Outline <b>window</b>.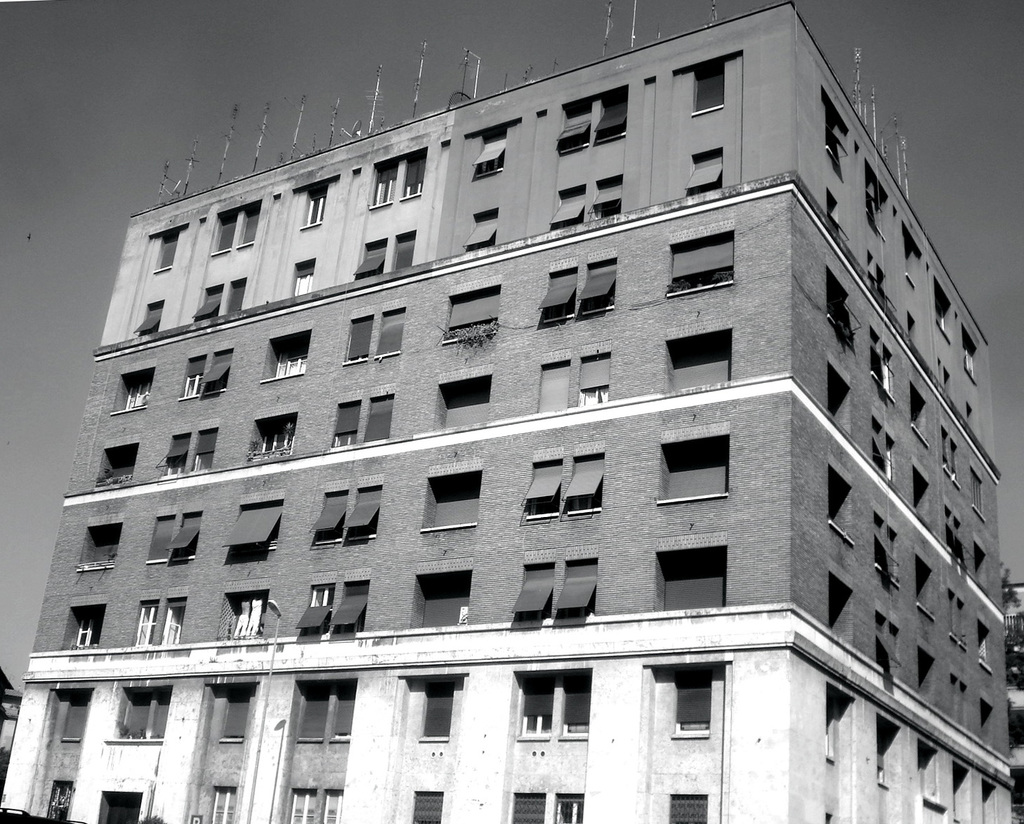
Outline: [237, 203, 263, 244].
